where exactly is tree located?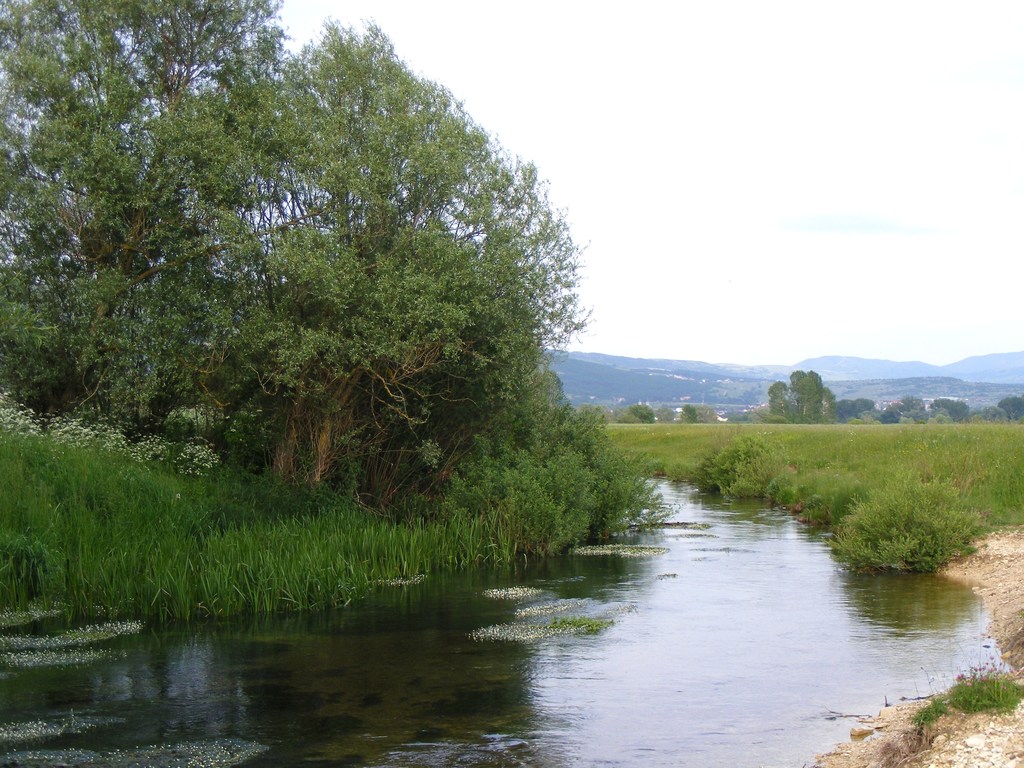
Its bounding box is bbox(141, 20, 588, 515).
